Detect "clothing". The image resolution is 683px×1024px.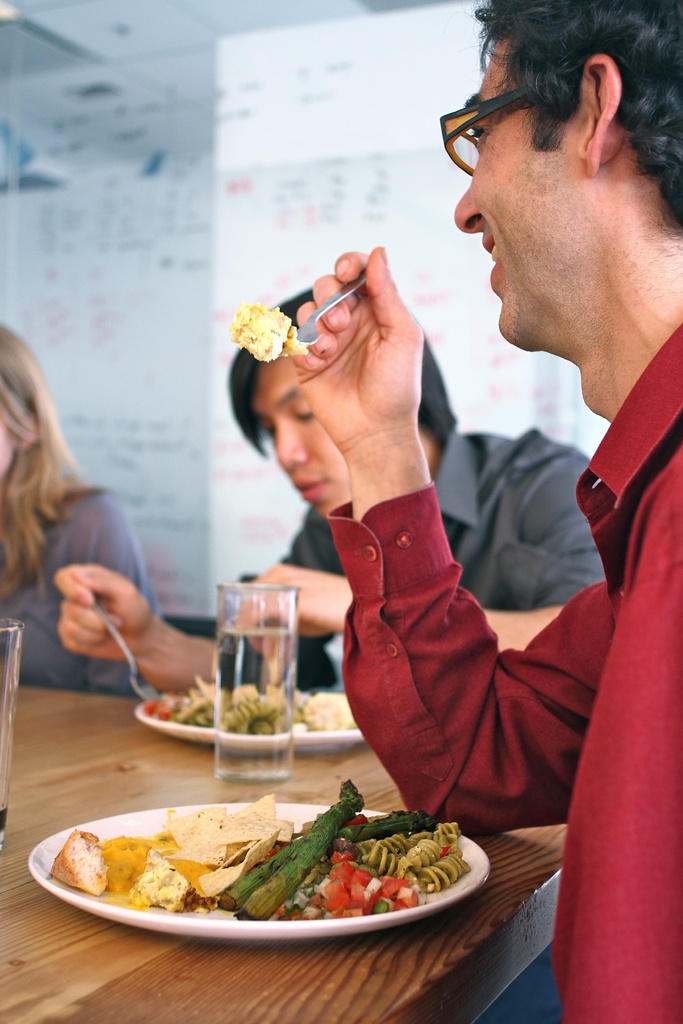
<box>323,332,682,1021</box>.
